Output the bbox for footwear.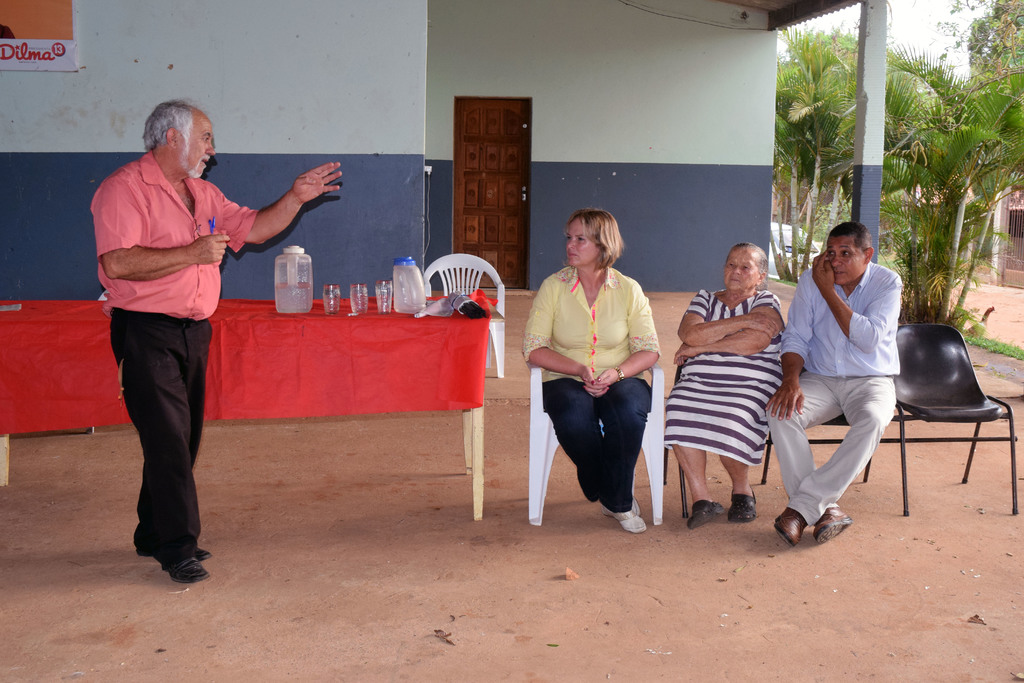
628 497 640 518.
